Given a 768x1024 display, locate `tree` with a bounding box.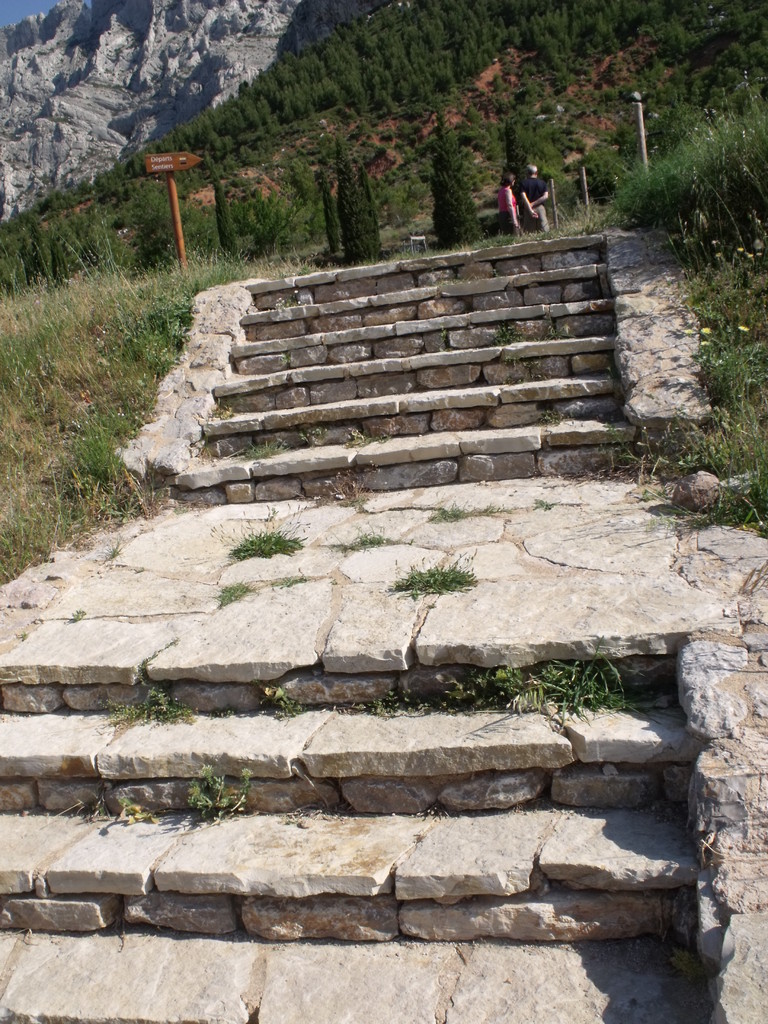
Located: BBox(548, 49, 565, 92).
